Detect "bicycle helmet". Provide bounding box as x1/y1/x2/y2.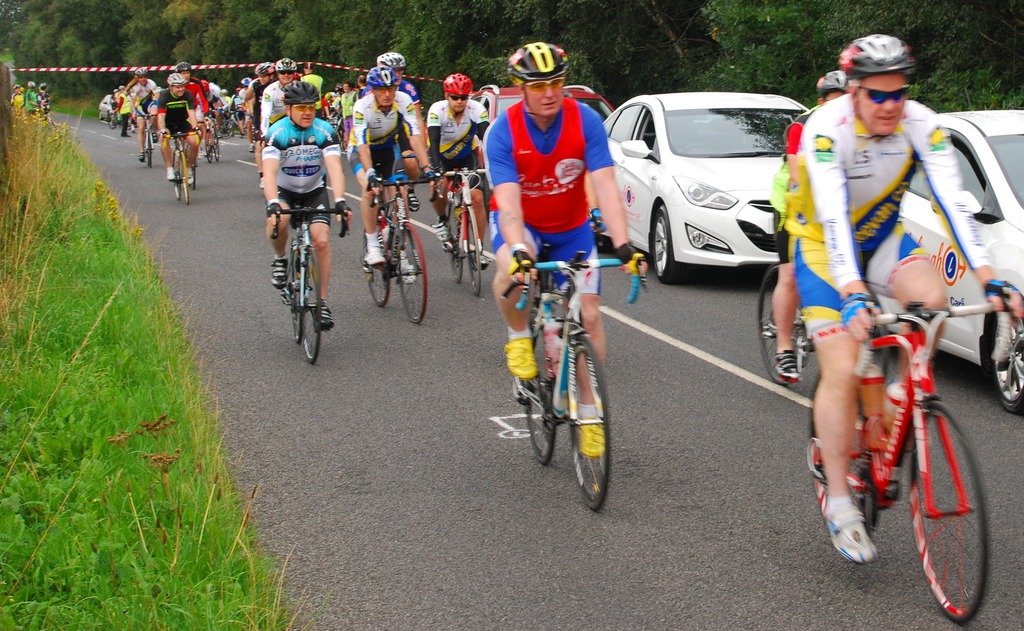
375/53/412/72.
